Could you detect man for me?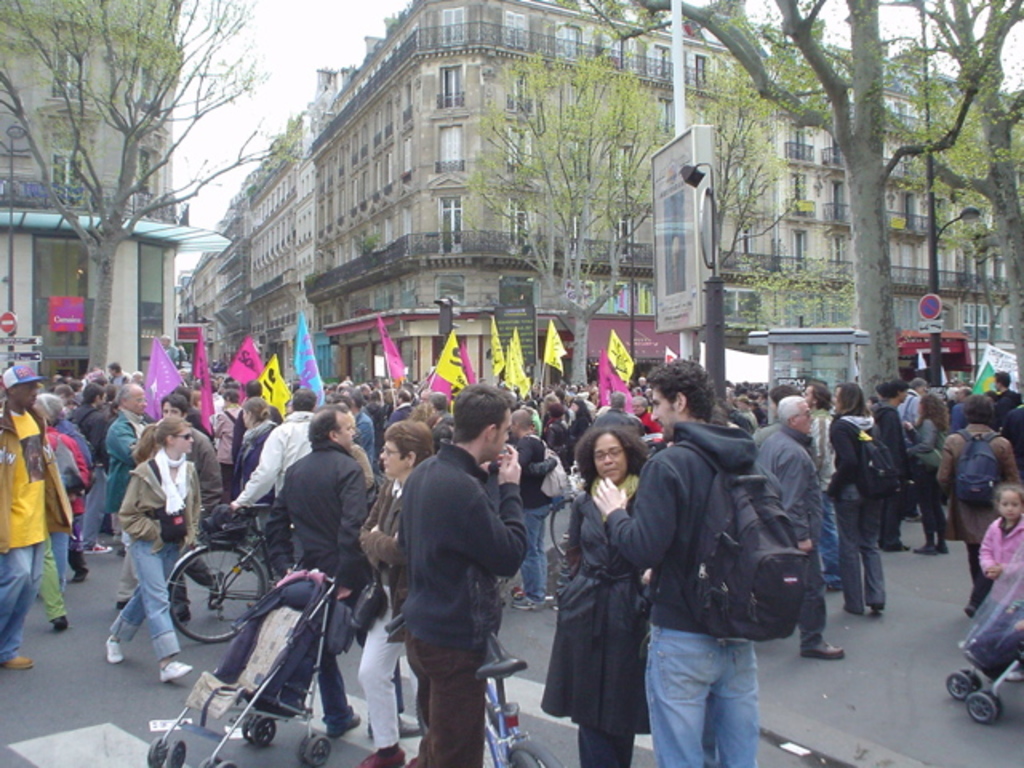
Detection result: Rect(102, 382, 150, 603).
